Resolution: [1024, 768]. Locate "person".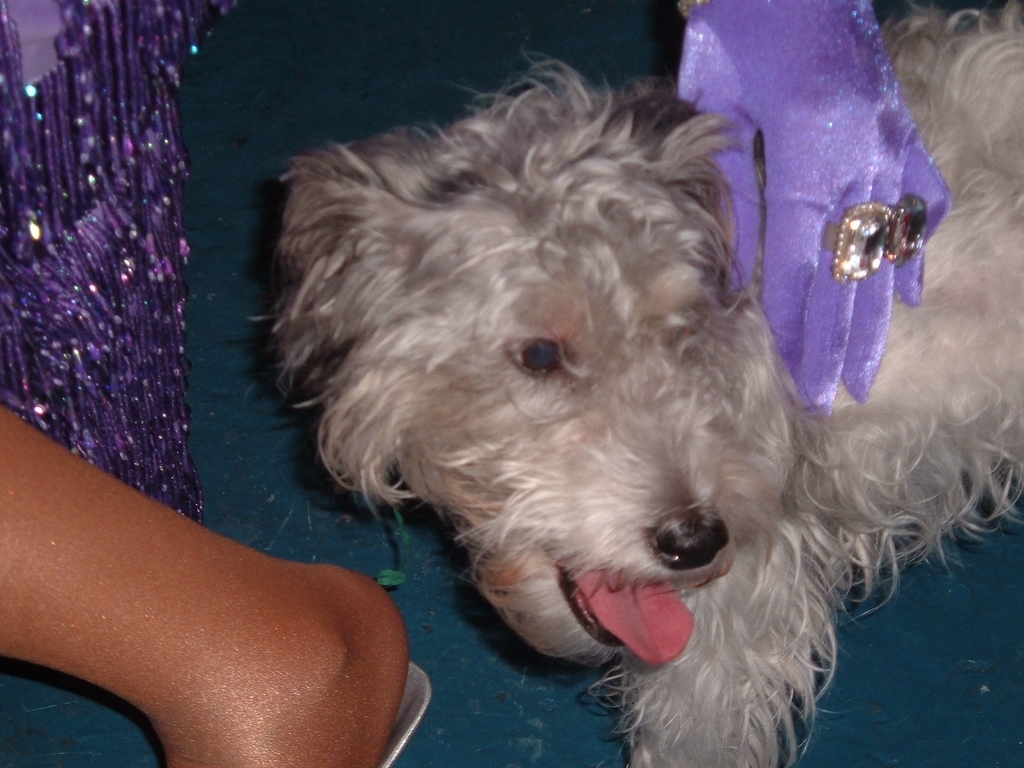
0:405:410:767.
